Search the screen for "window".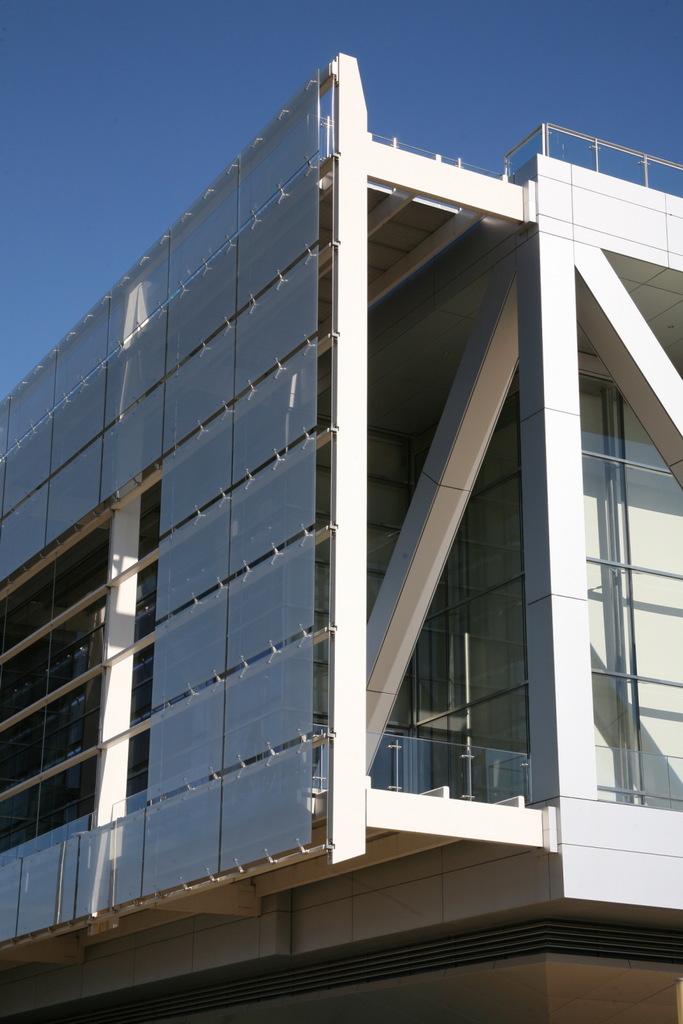
Found at x1=220, y1=633, x2=323, y2=778.
